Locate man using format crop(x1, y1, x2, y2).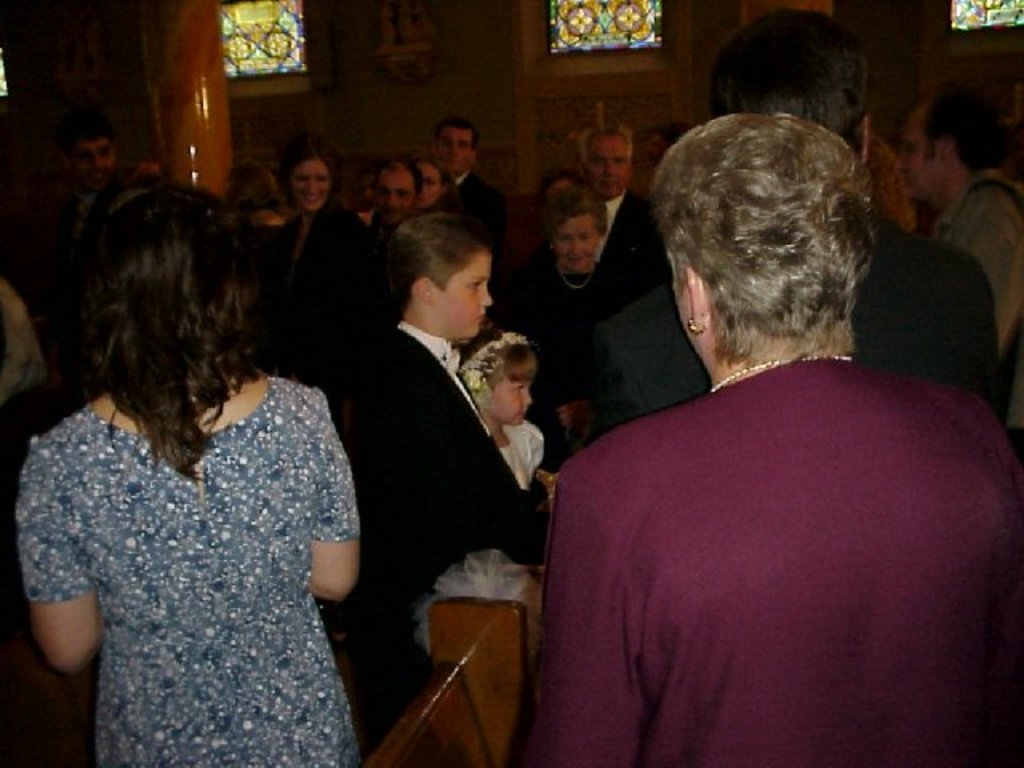
crop(430, 114, 509, 256).
